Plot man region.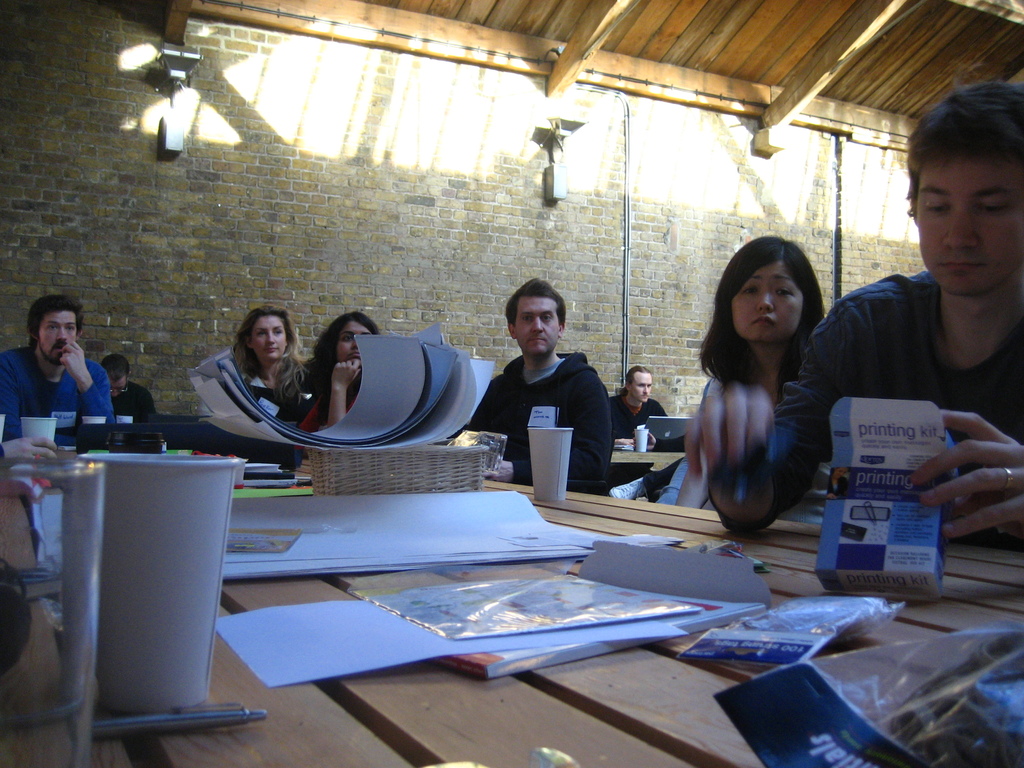
Plotted at left=686, top=77, right=1023, bottom=600.
